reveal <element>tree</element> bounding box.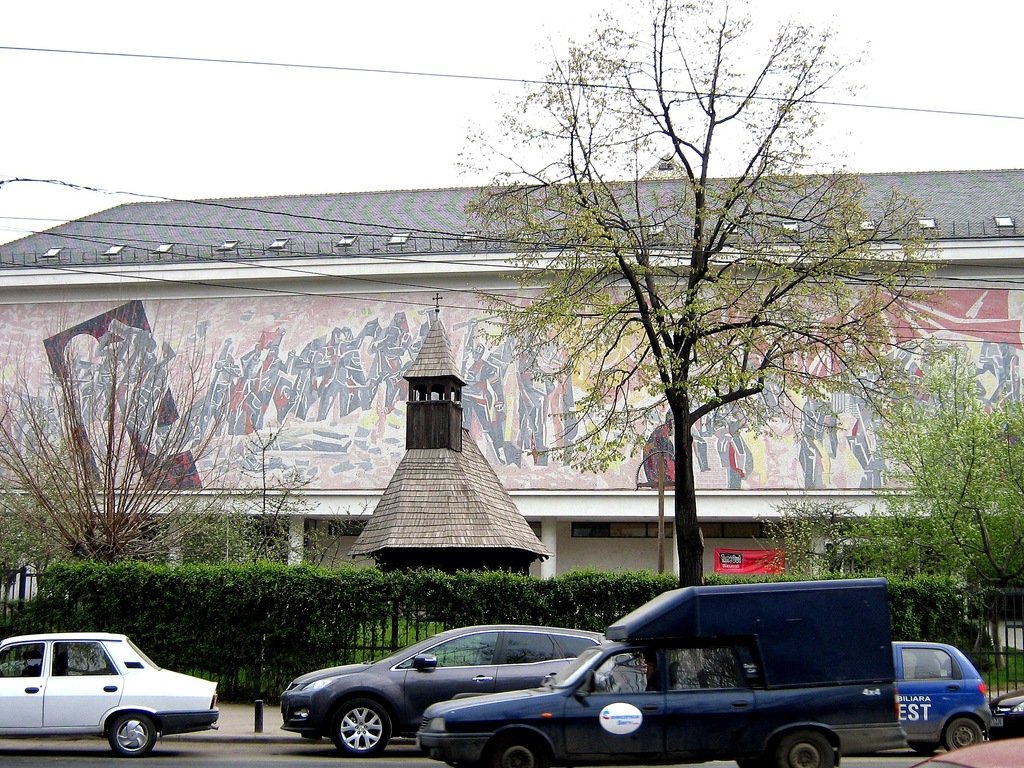
Revealed: {"x1": 785, "y1": 362, "x2": 1023, "y2": 668}.
